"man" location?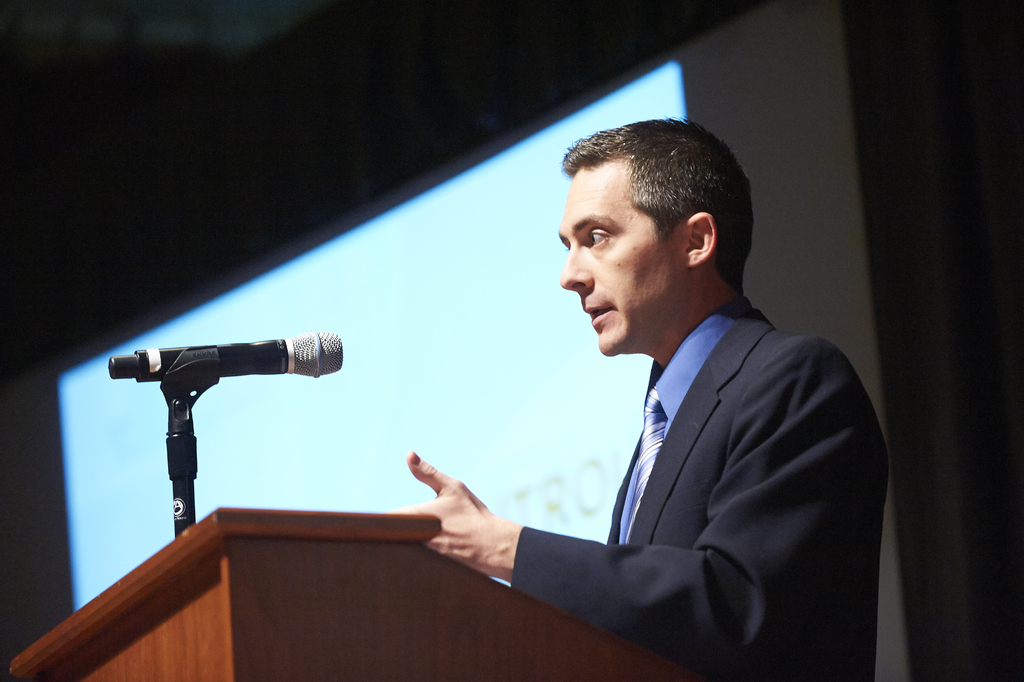
detection(367, 115, 886, 663)
